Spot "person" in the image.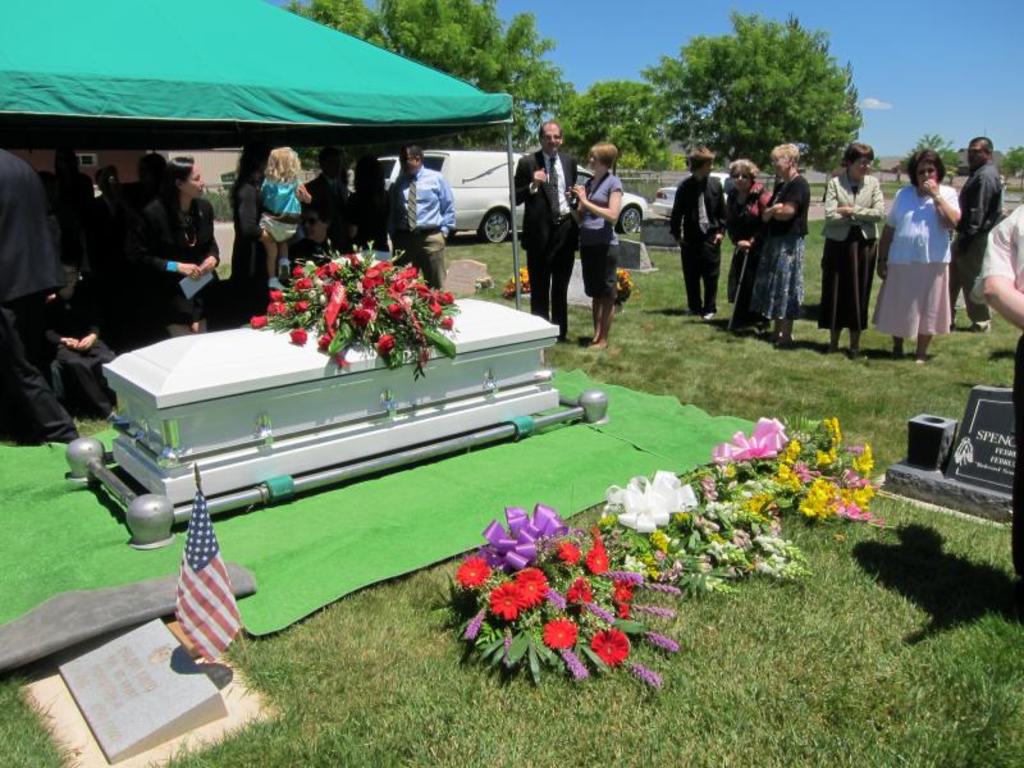
"person" found at (380,133,458,296).
